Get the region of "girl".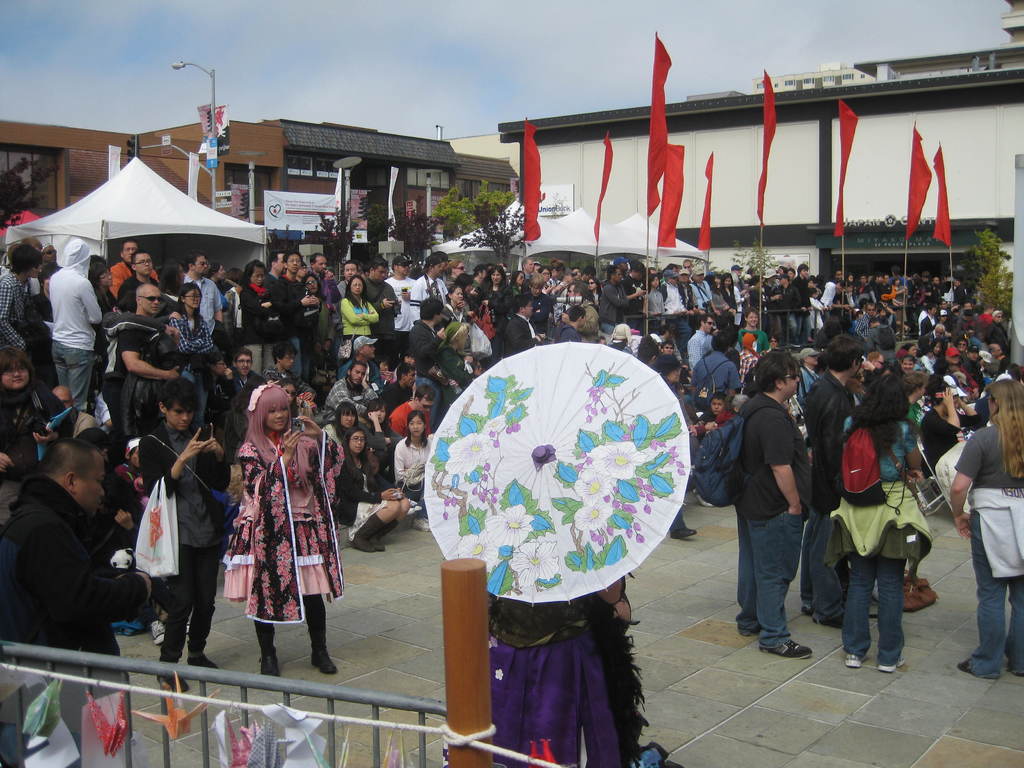
(x1=515, y1=271, x2=523, y2=292).
